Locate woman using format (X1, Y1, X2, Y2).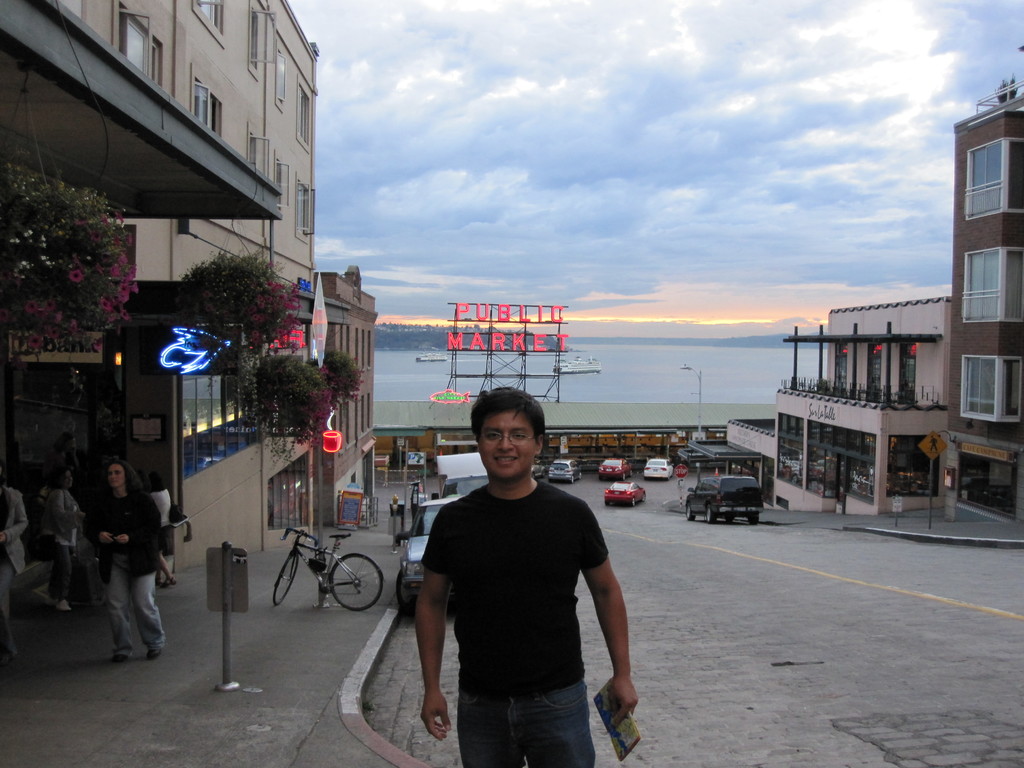
(36, 467, 86, 620).
